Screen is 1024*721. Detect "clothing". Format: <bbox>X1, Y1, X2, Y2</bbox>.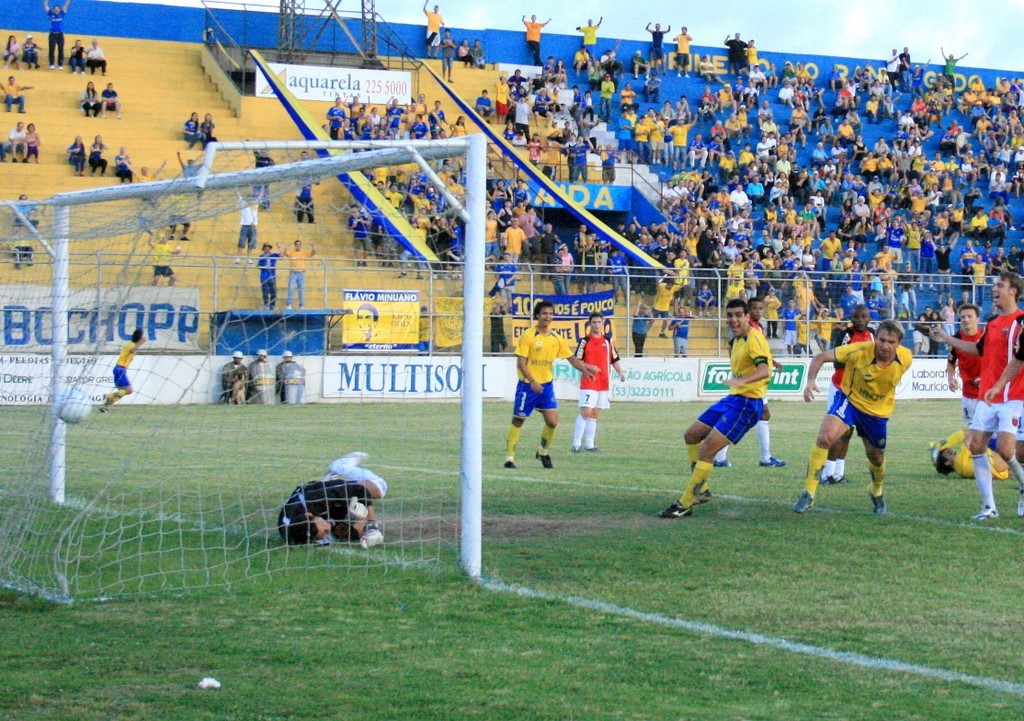
<bbox>512, 317, 572, 419</bbox>.
